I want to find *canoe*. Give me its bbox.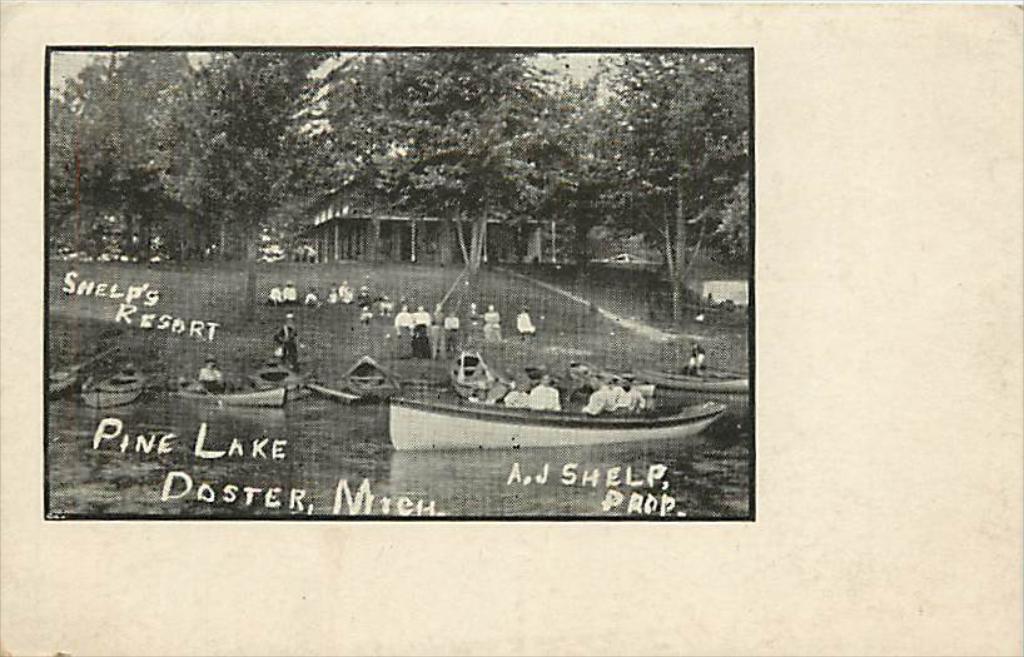
BBox(259, 355, 304, 402).
